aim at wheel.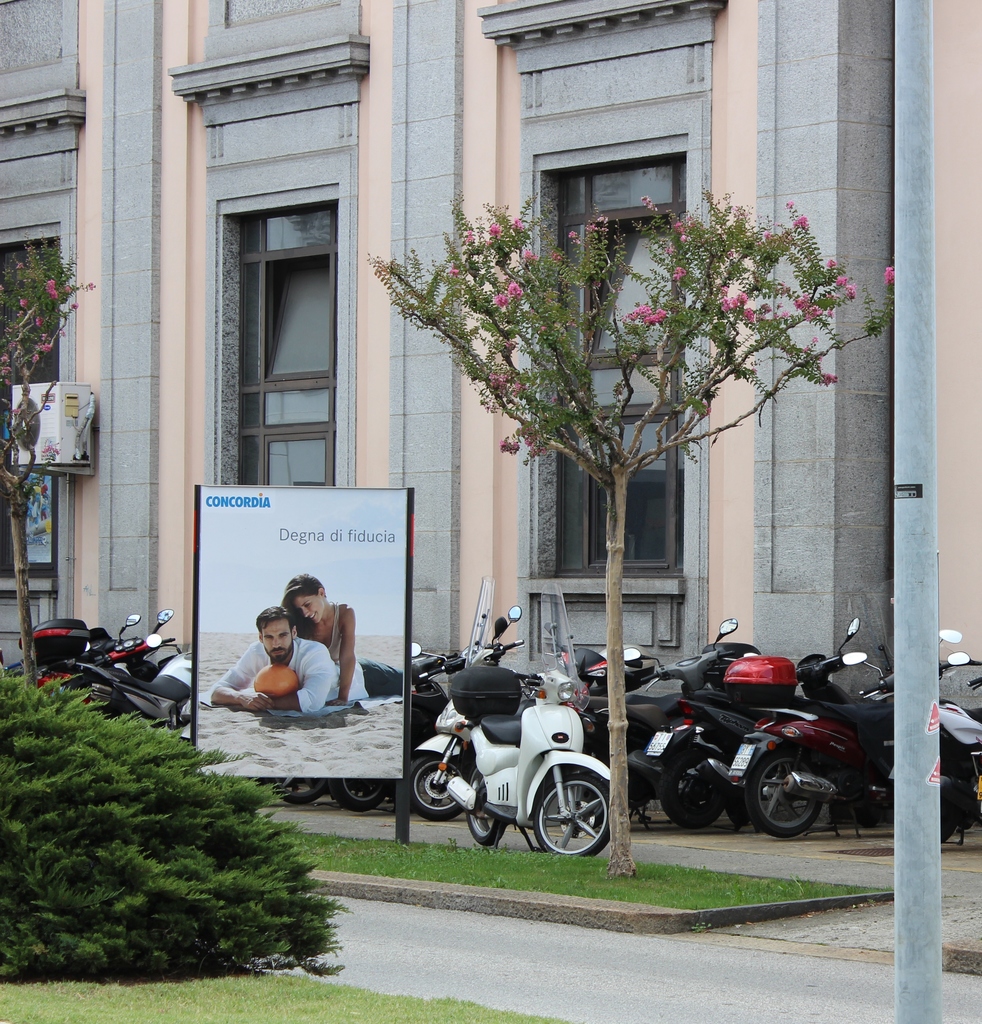
Aimed at [464, 784, 510, 852].
